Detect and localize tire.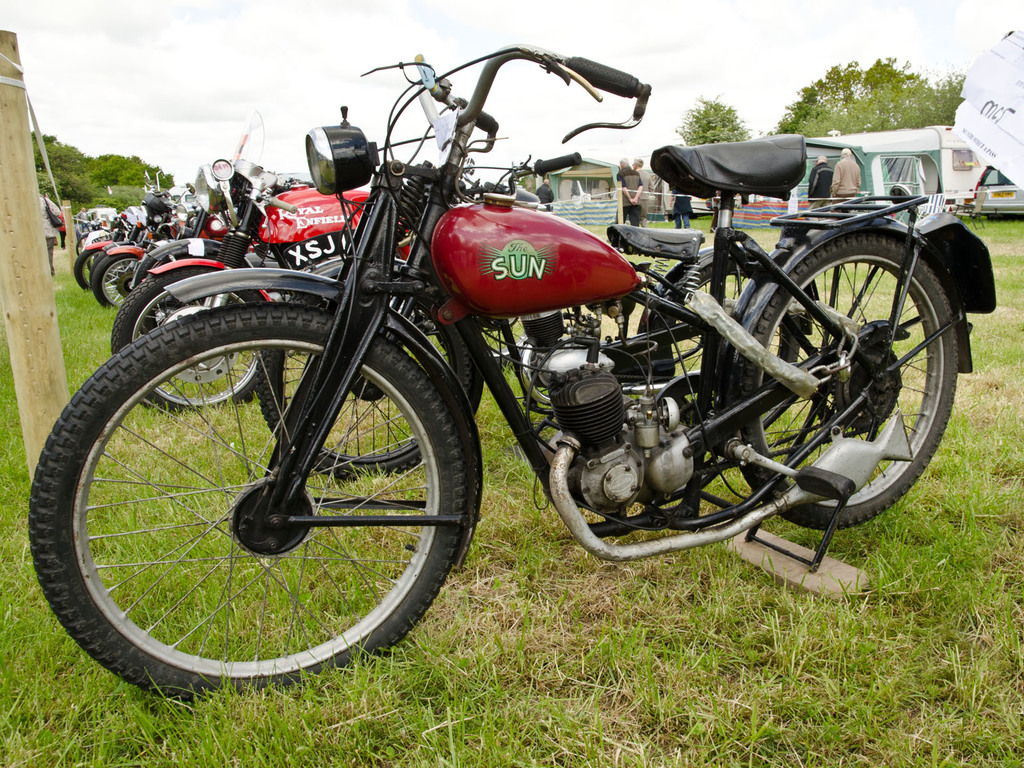
Localized at (73,248,121,290).
